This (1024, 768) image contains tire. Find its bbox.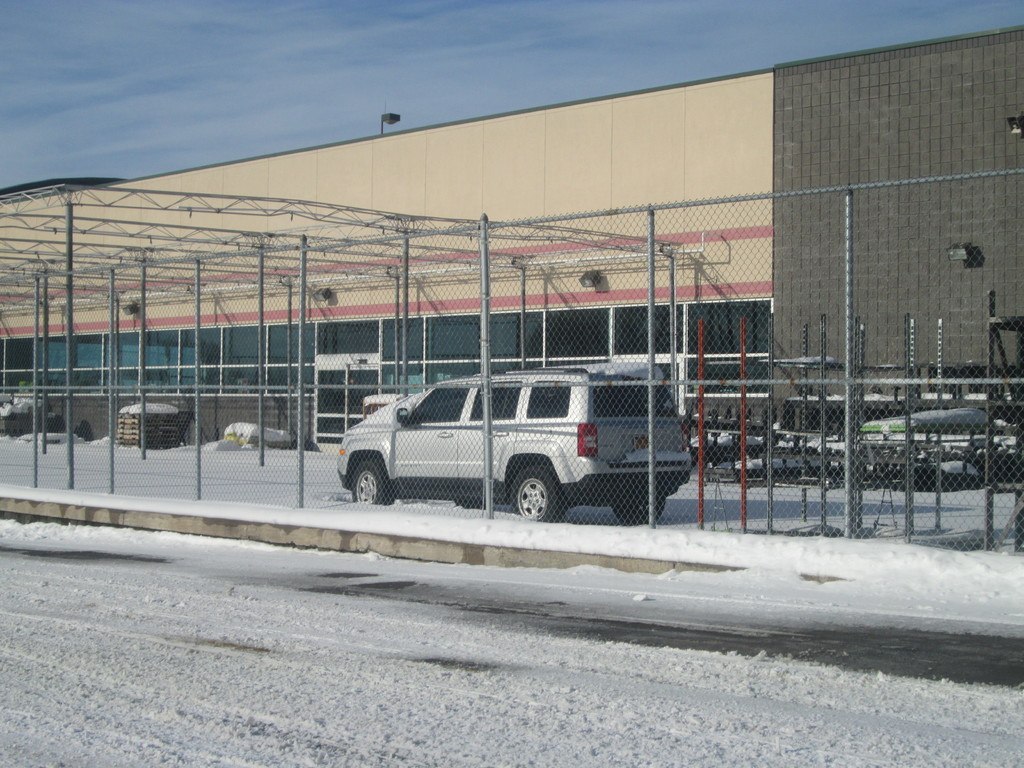
bbox(347, 457, 397, 503).
